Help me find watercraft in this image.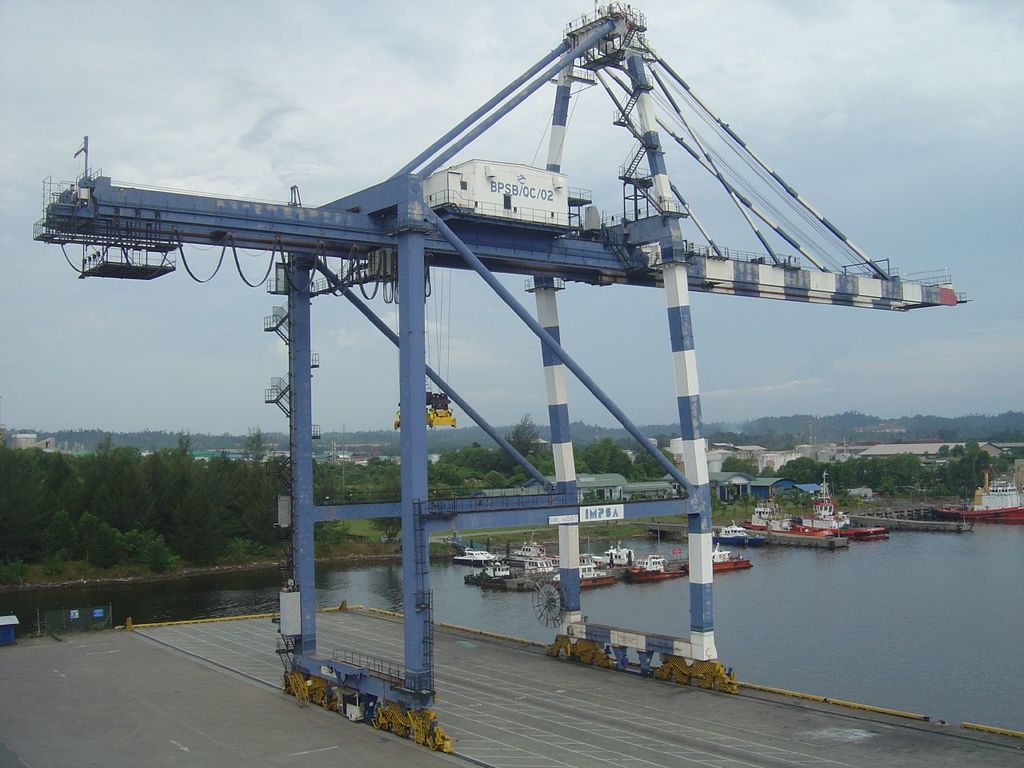
Found it: bbox=[714, 522, 764, 546].
